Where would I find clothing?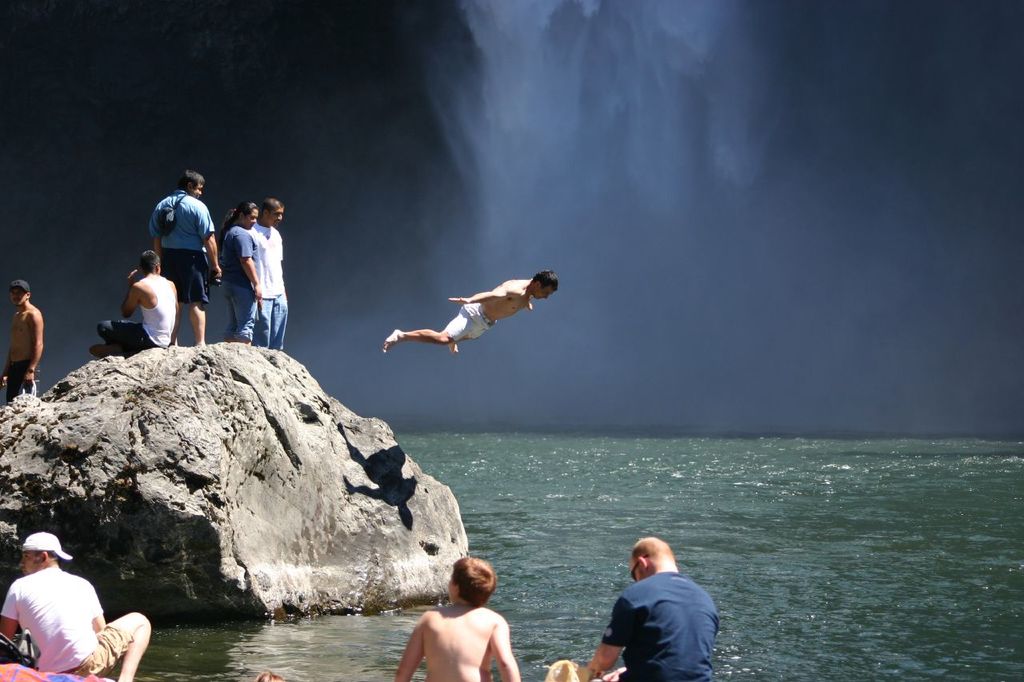
At 246, 221, 290, 343.
